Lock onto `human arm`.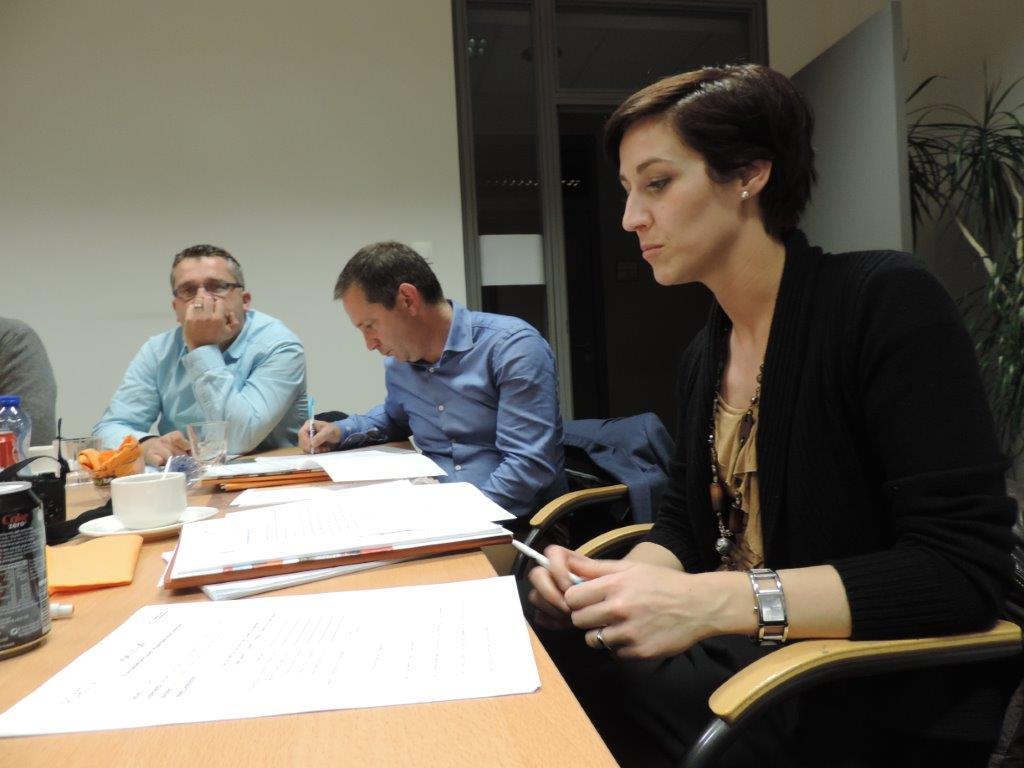
Locked: (left=5, top=316, right=58, bottom=448).
